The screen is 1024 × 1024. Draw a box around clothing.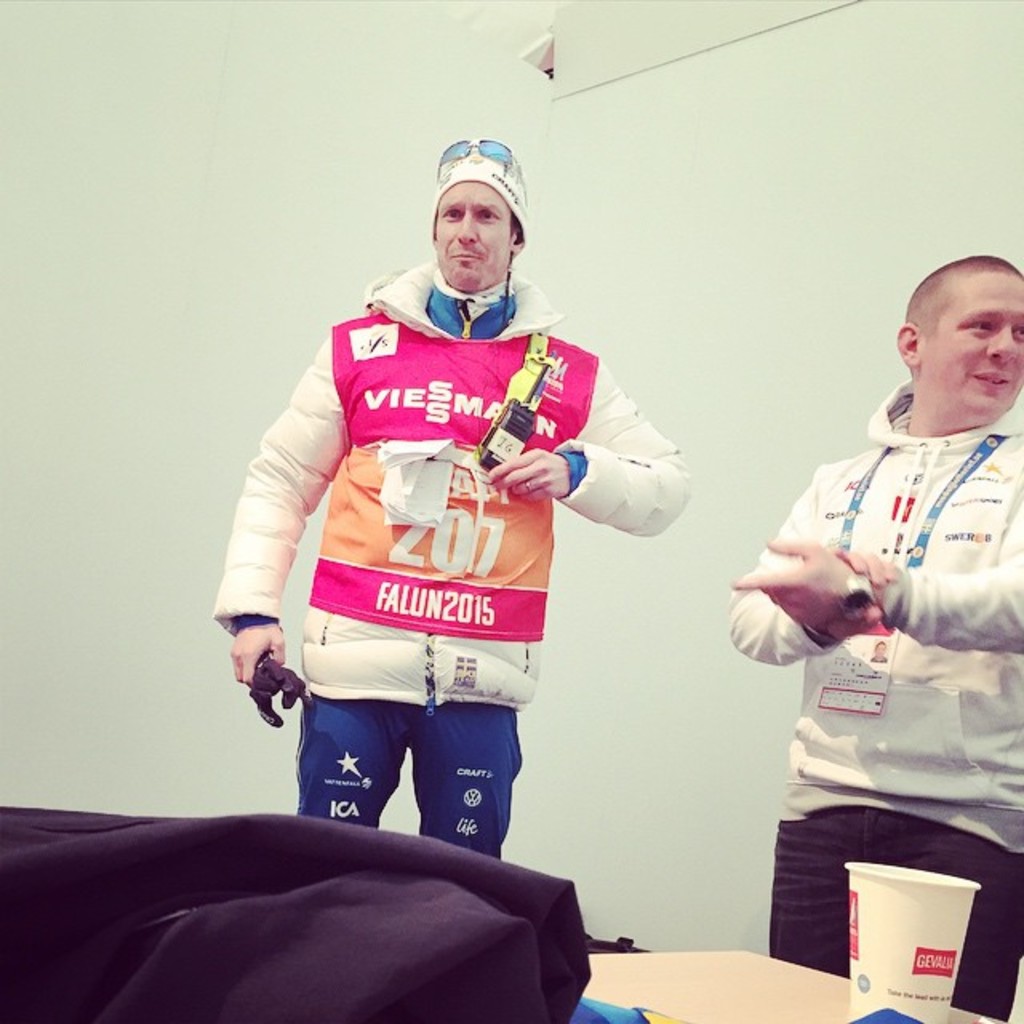
(734,381,1022,1019).
